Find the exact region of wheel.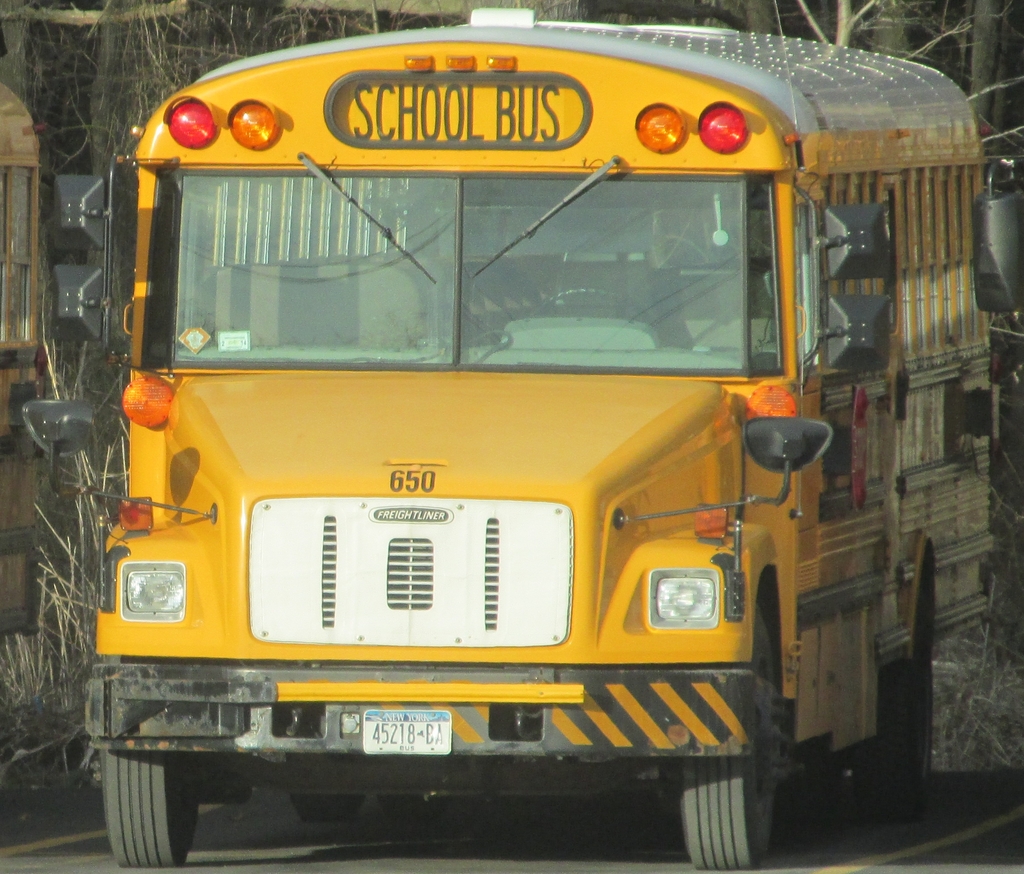
Exact region: left=99, top=743, right=201, bottom=869.
